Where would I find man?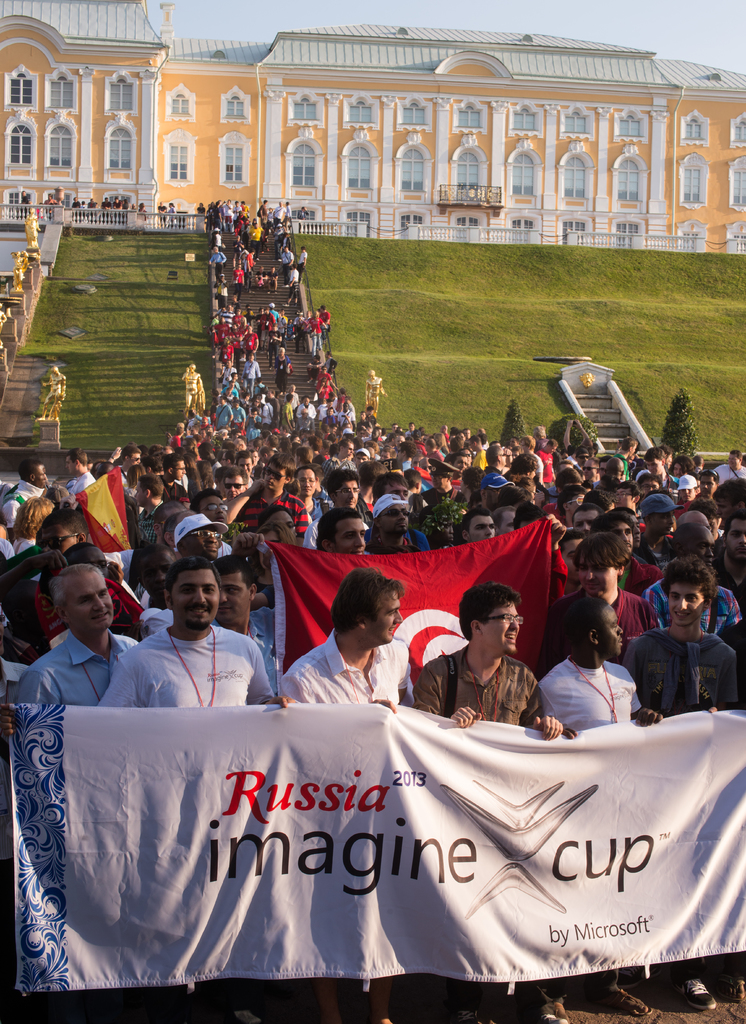
At (107, 558, 277, 740).
